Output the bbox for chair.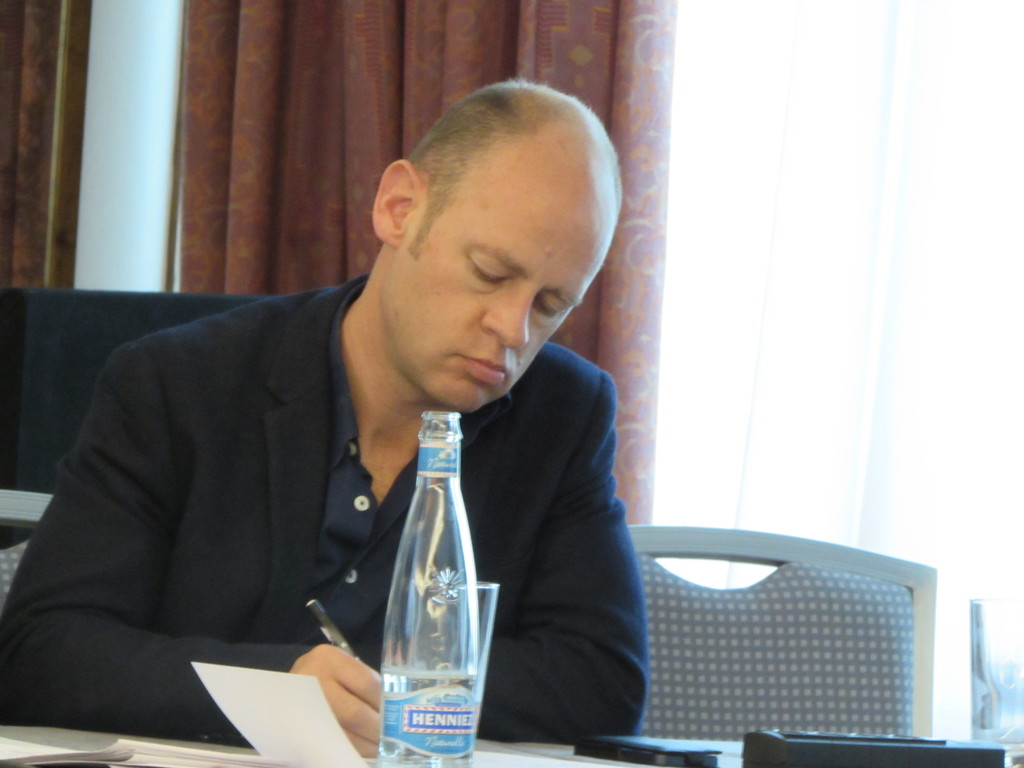
region(626, 523, 934, 741).
